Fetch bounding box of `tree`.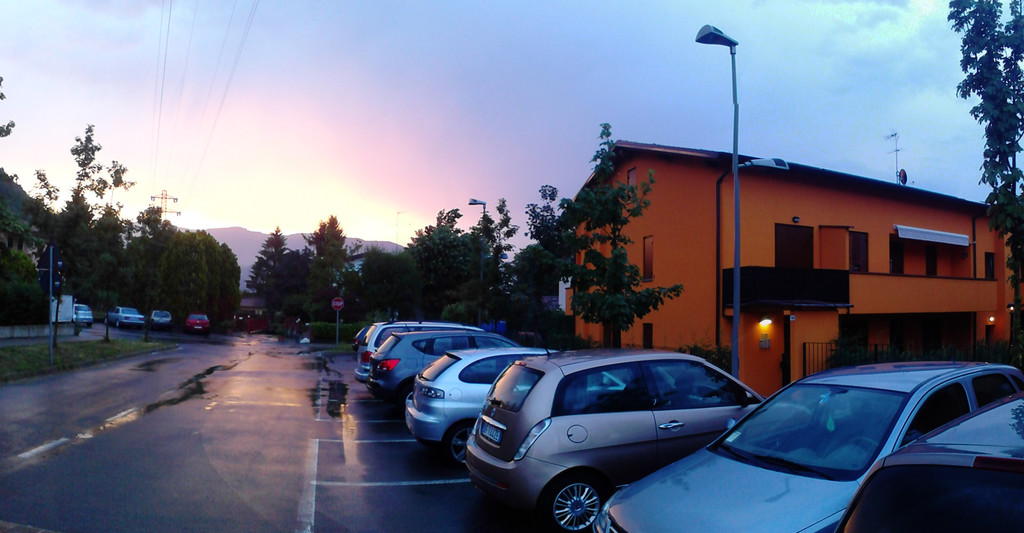
Bbox: {"left": 0, "top": 76, "right": 14, "bottom": 137}.
